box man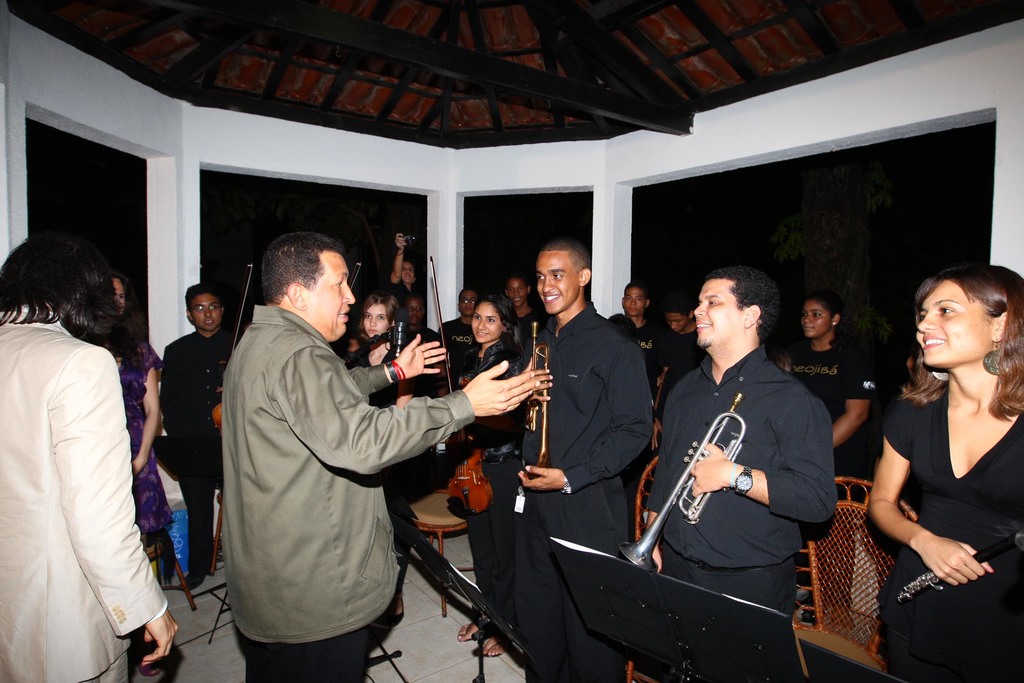
<bbox>616, 284, 655, 325</bbox>
